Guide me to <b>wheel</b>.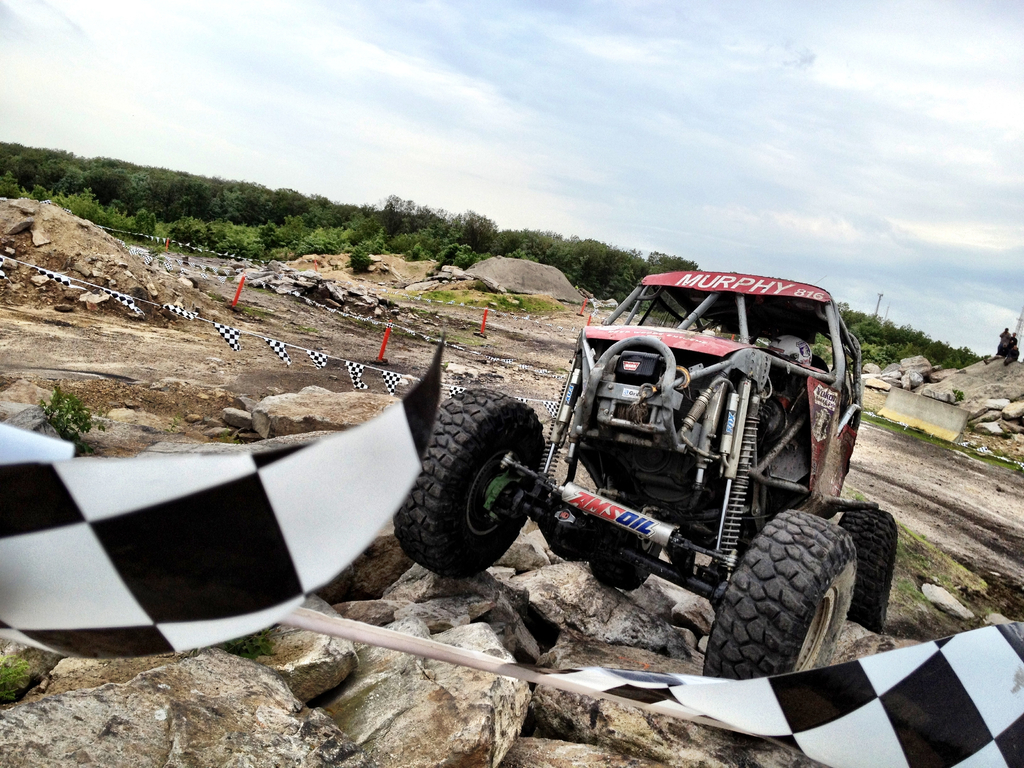
Guidance: locate(392, 387, 545, 580).
